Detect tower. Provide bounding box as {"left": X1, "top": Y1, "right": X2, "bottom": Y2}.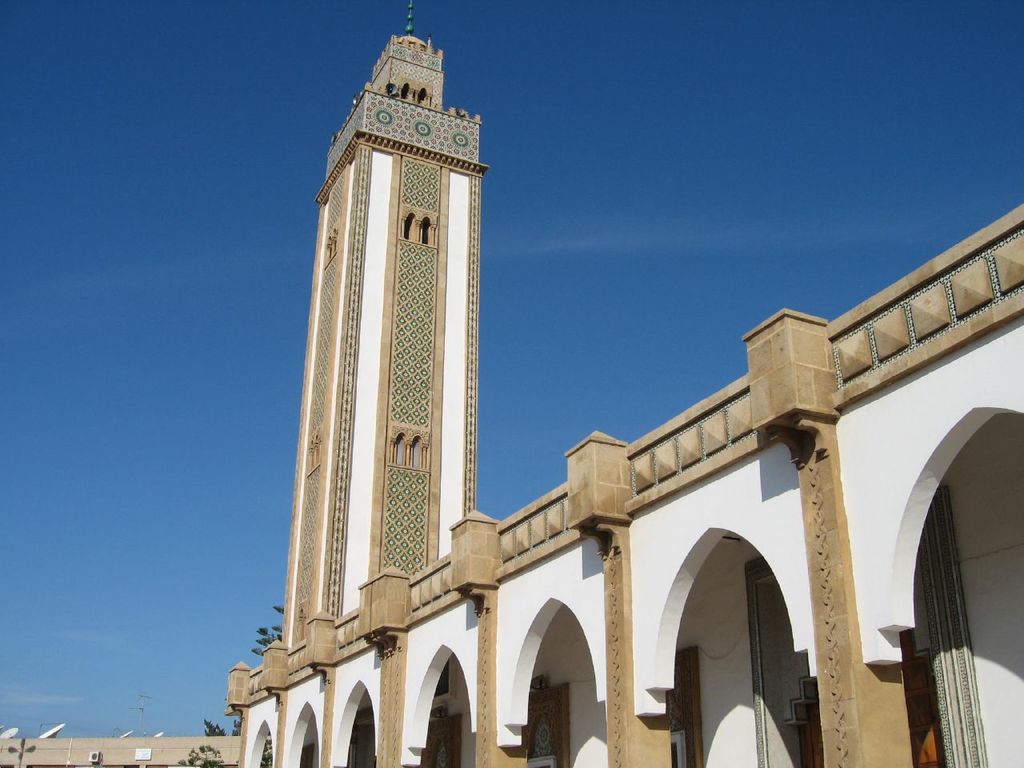
{"left": 282, "top": 2, "right": 490, "bottom": 642}.
